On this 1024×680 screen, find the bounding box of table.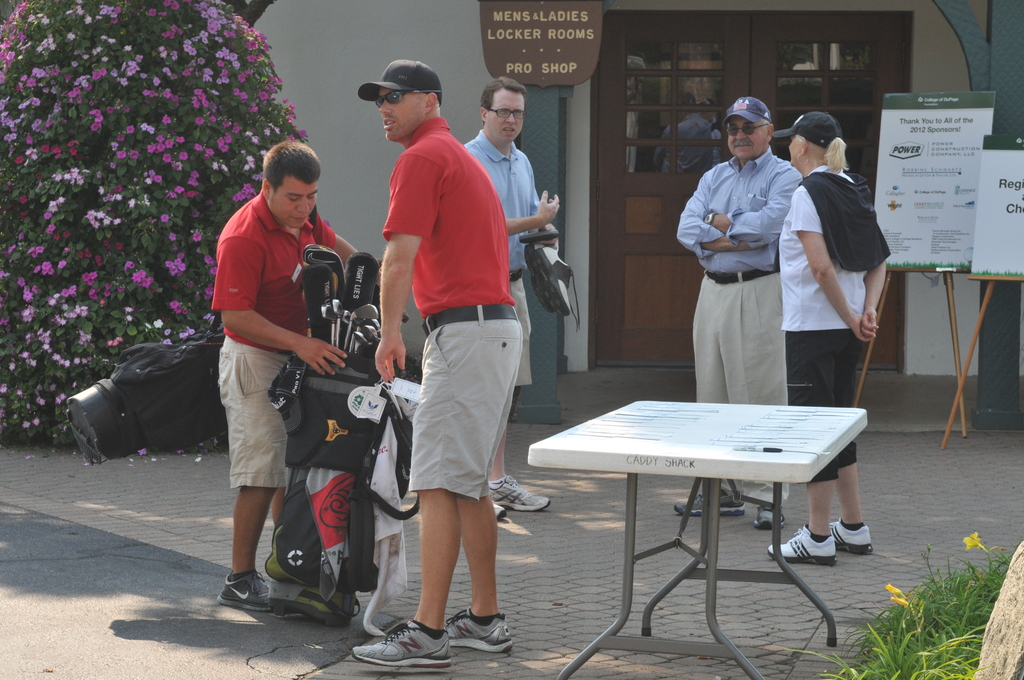
Bounding box: <region>541, 386, 874, 631</region>.
